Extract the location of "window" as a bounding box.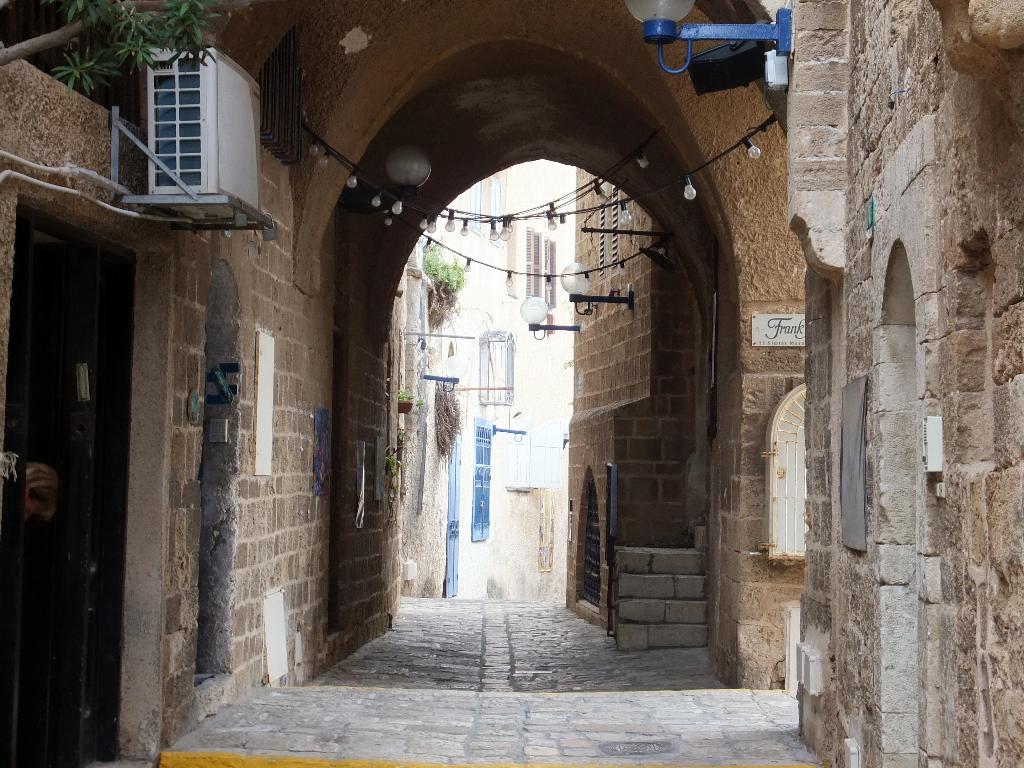
bbox(504, 216, 557, 310).
